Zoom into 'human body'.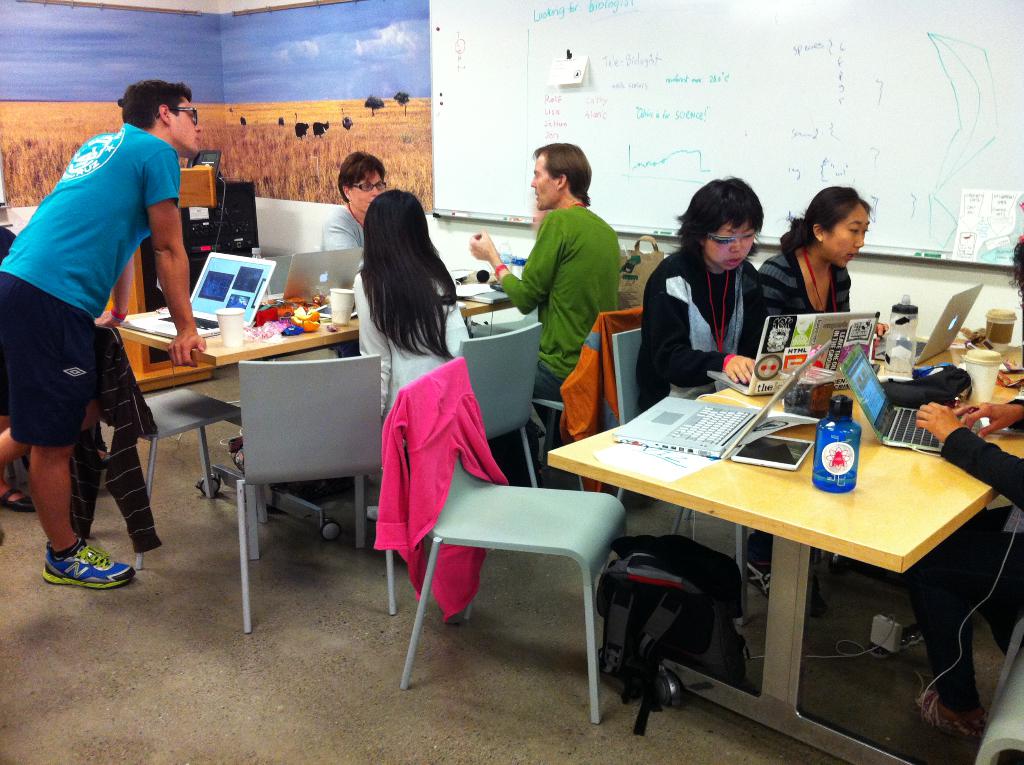
Zoom target: 364/262/476/421.
